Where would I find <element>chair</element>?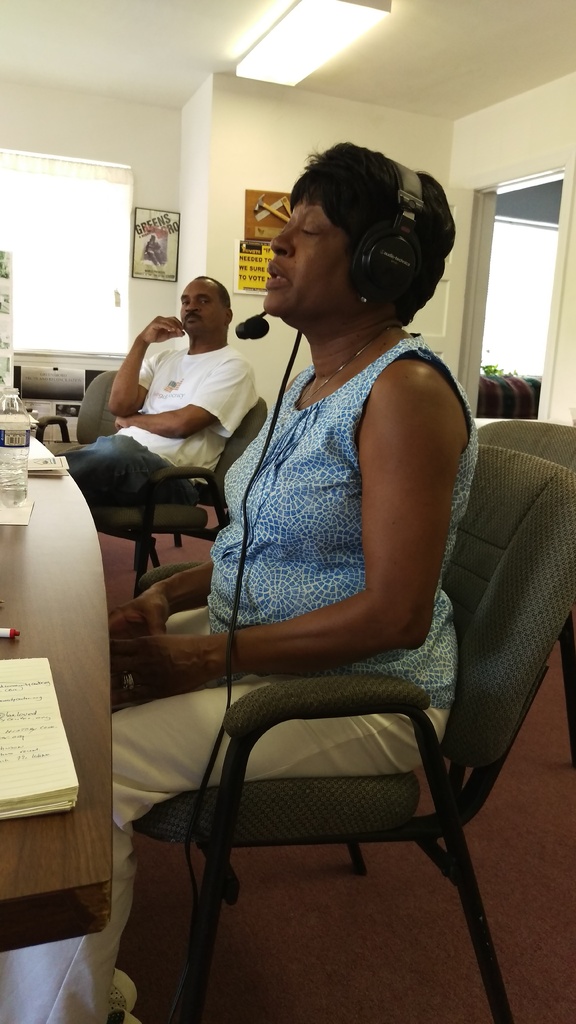
At bbox=(88, 396, 268, 606).
